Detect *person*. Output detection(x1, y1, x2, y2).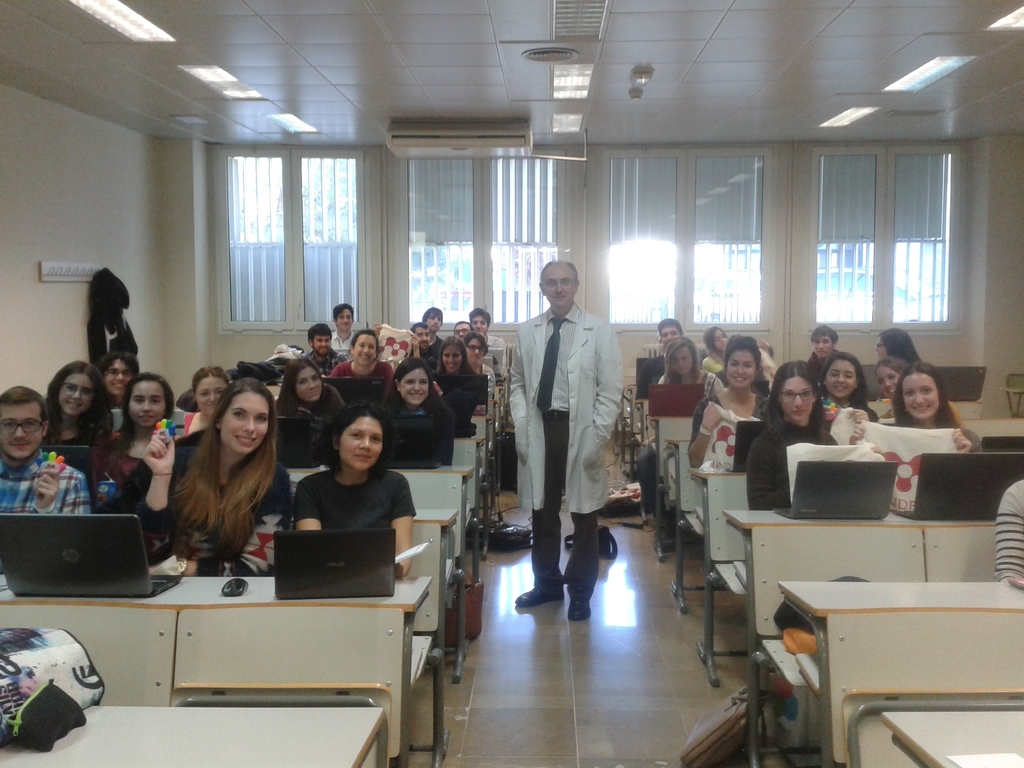
detection(746, 364, 837, 512).
